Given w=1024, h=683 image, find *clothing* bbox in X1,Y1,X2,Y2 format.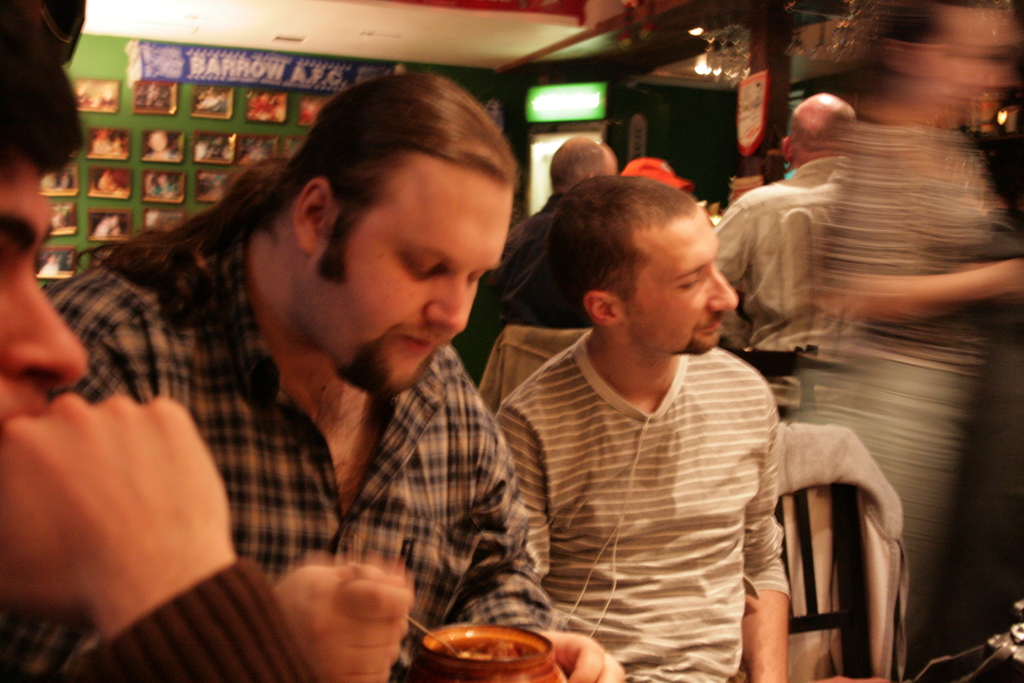
481,272,817,664.
